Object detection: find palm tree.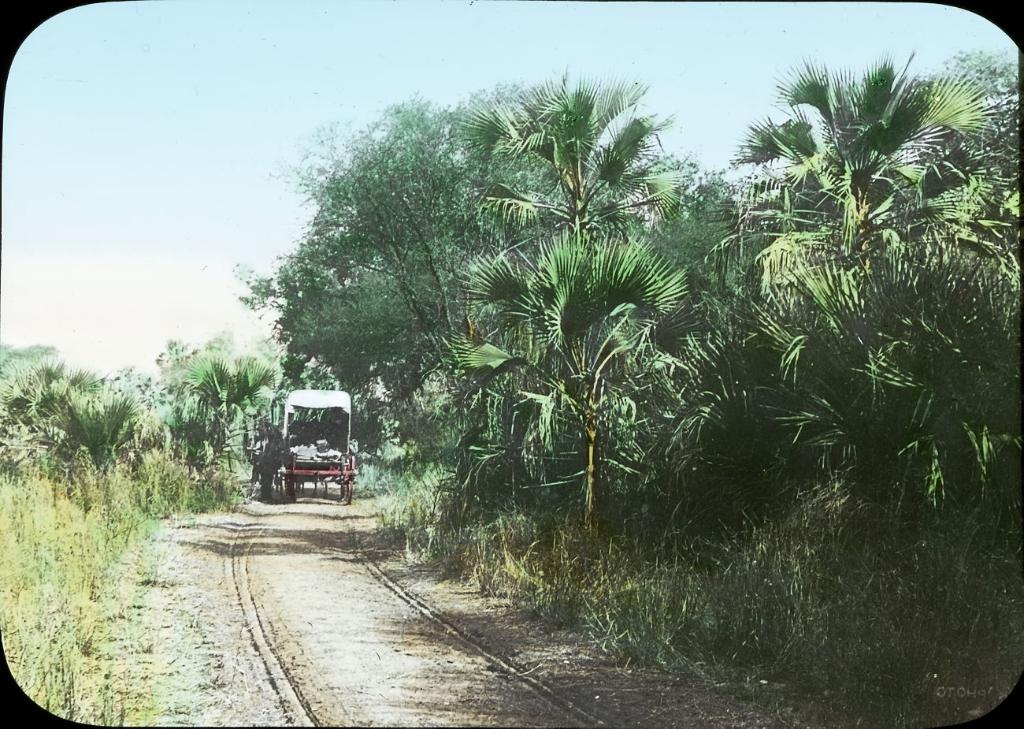
752/65/955/236.
